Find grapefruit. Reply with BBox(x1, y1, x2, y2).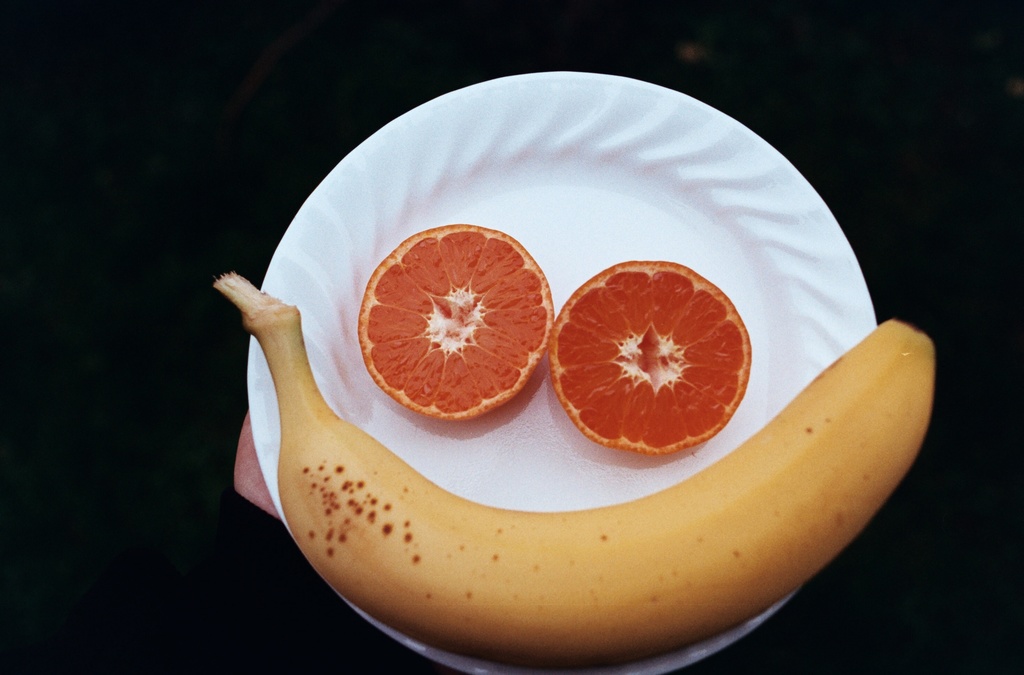
BBox(541, 253, 755, 456).
